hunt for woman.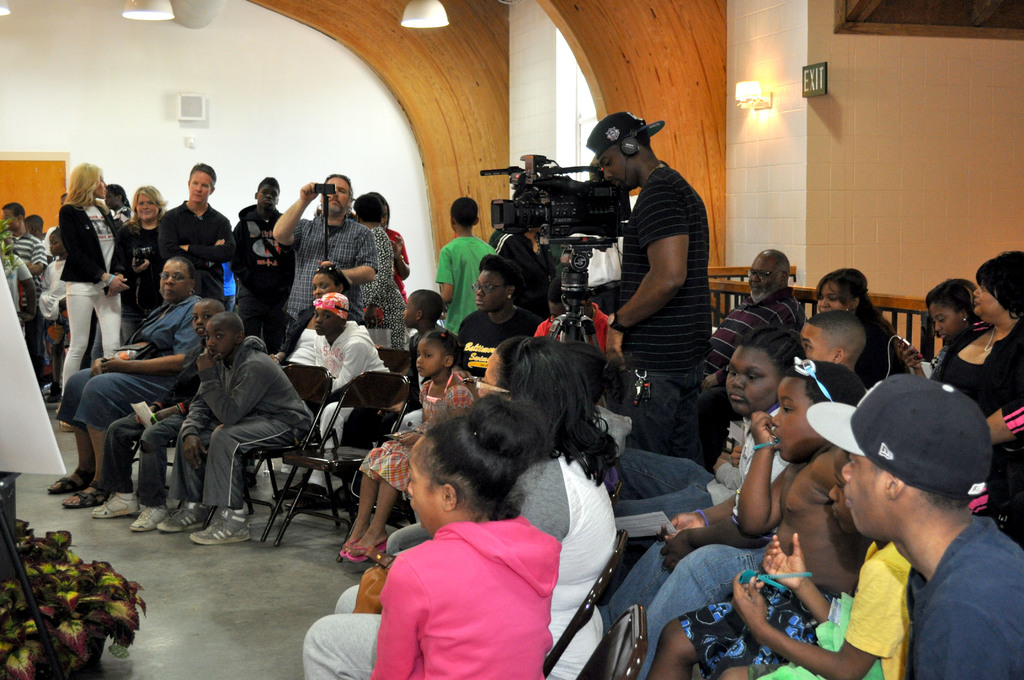
Hunted down at [left=333, top=403, right=586, bottom=679].
